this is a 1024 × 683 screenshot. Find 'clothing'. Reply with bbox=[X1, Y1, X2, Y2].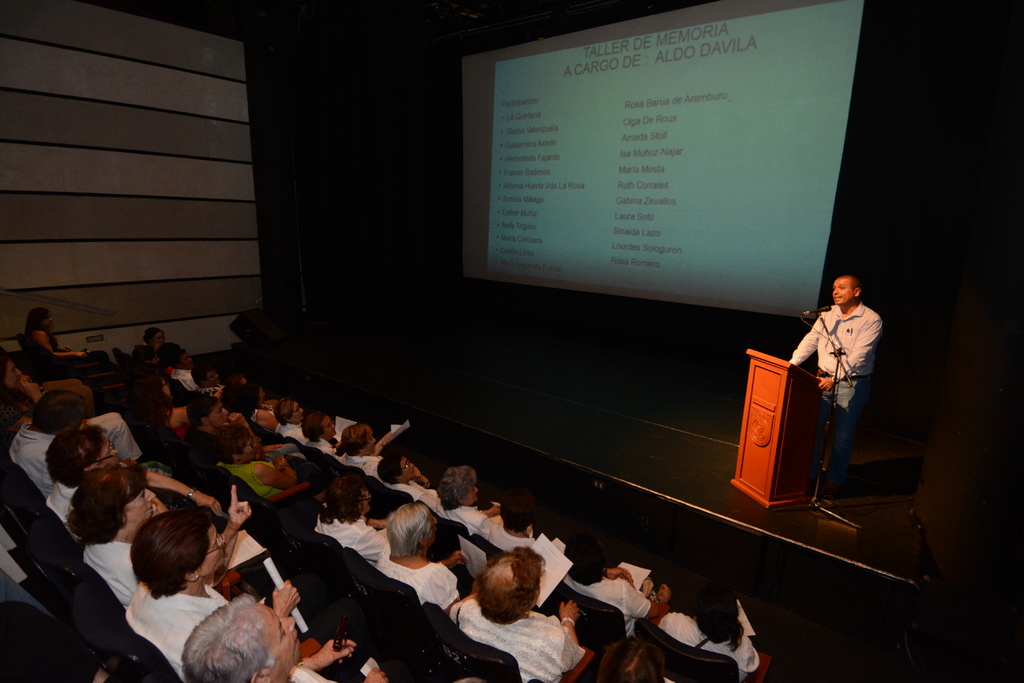
bbox=[805, 275, 888, 491].
